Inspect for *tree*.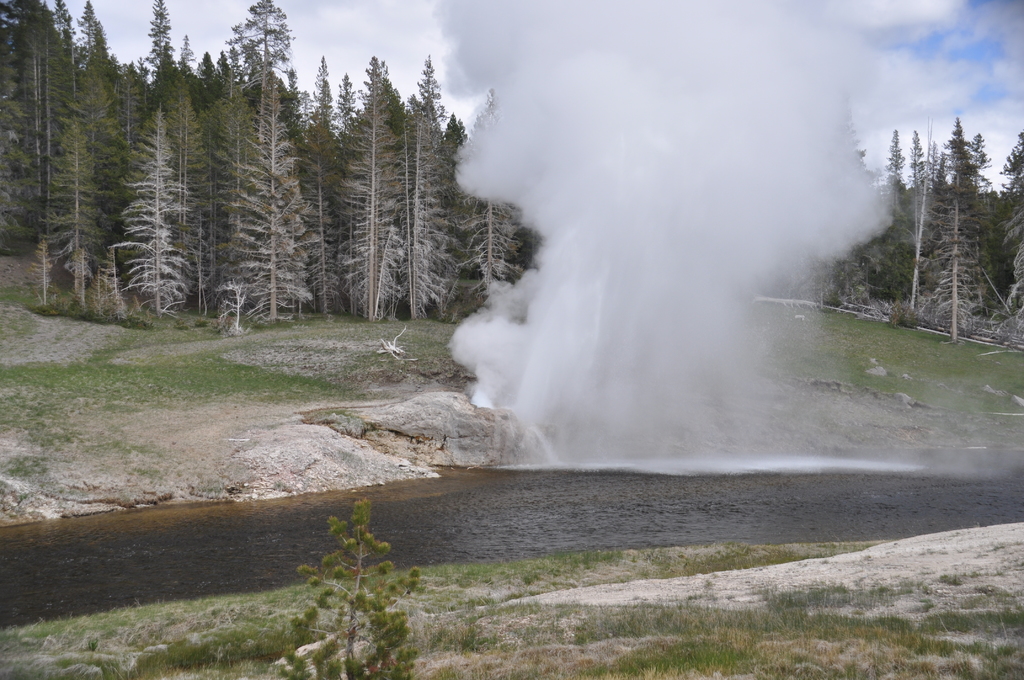
Inspection: 175,36,200,115.
